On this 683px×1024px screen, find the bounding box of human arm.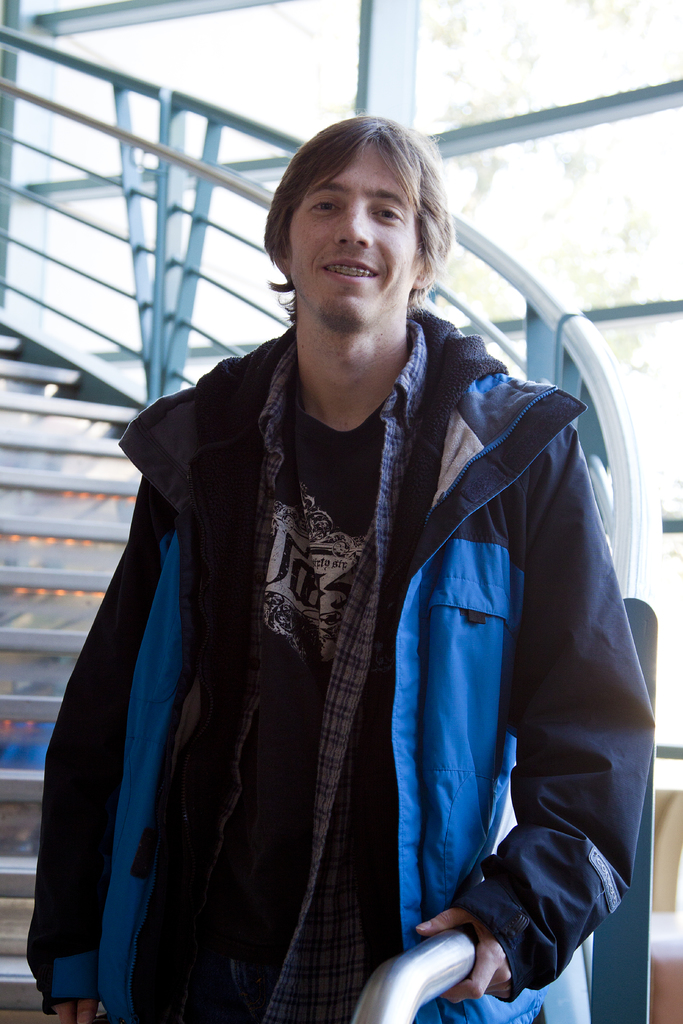
Bounding box: crop(29, 476, 173, 1023).
